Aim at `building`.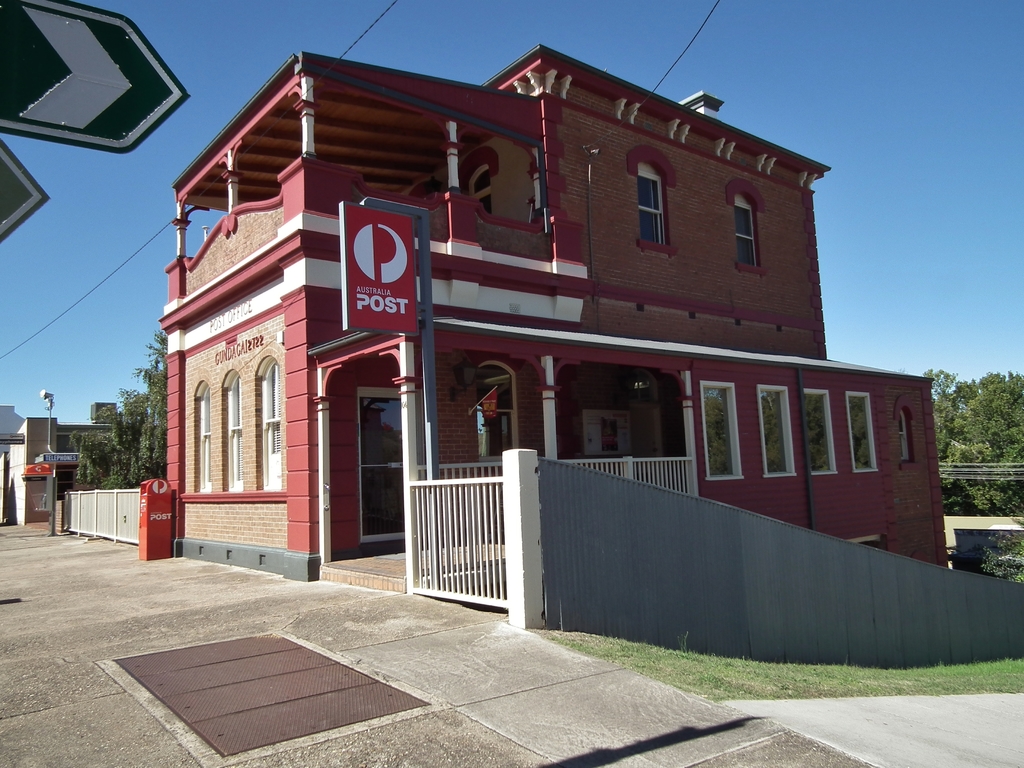
Aimed at rect(161, 40, 947, 627).
